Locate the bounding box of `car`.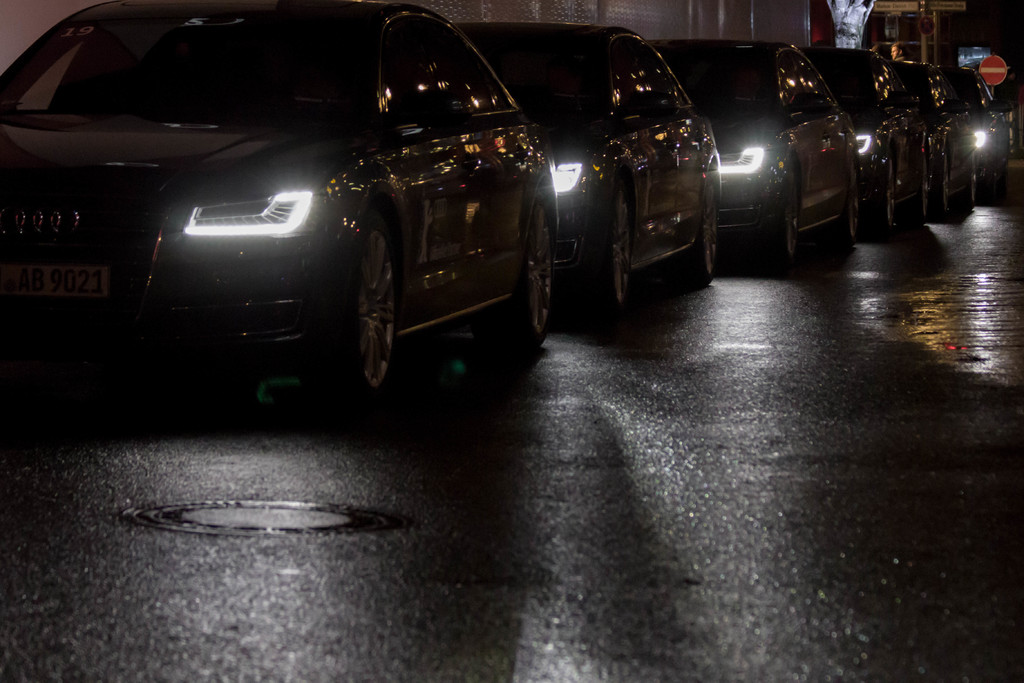
Bounding box: region(447, 20, 726, 310).
